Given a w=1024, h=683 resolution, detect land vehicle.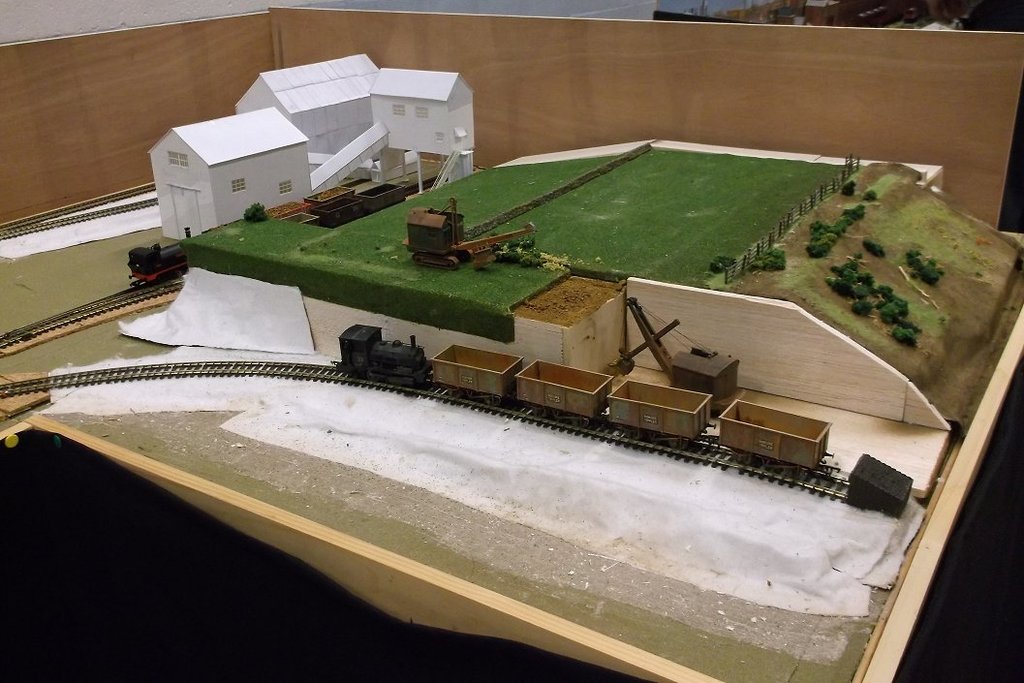
BBox(332, 319, 437, 388).
